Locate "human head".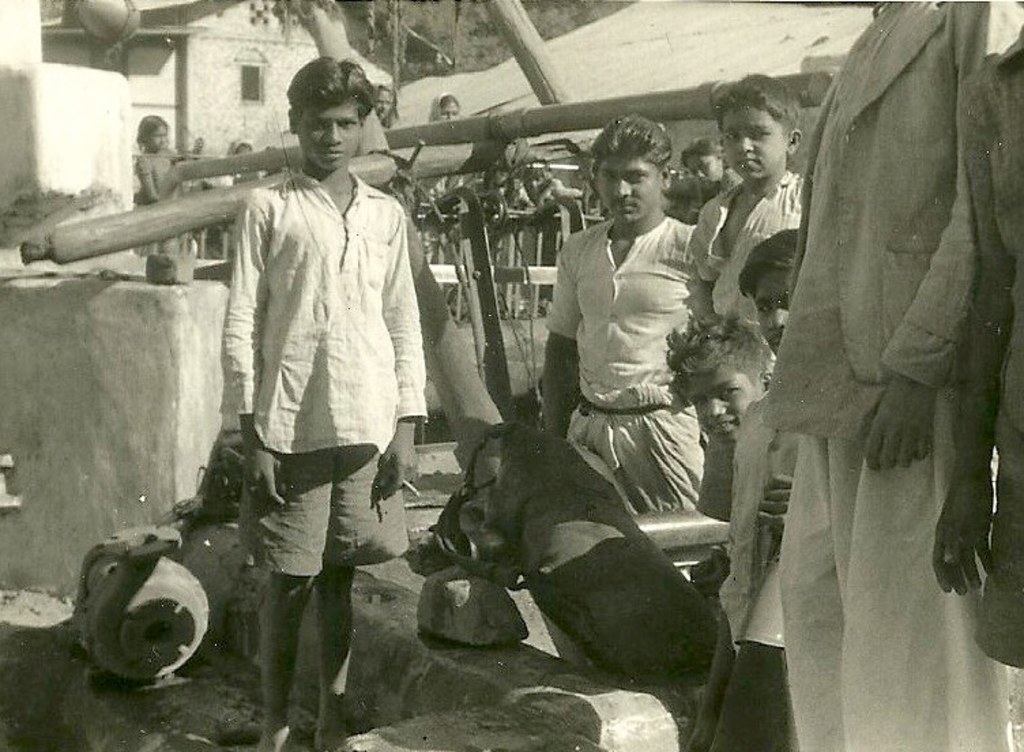
Bounding box: box=[136, 113, 167, 150].
